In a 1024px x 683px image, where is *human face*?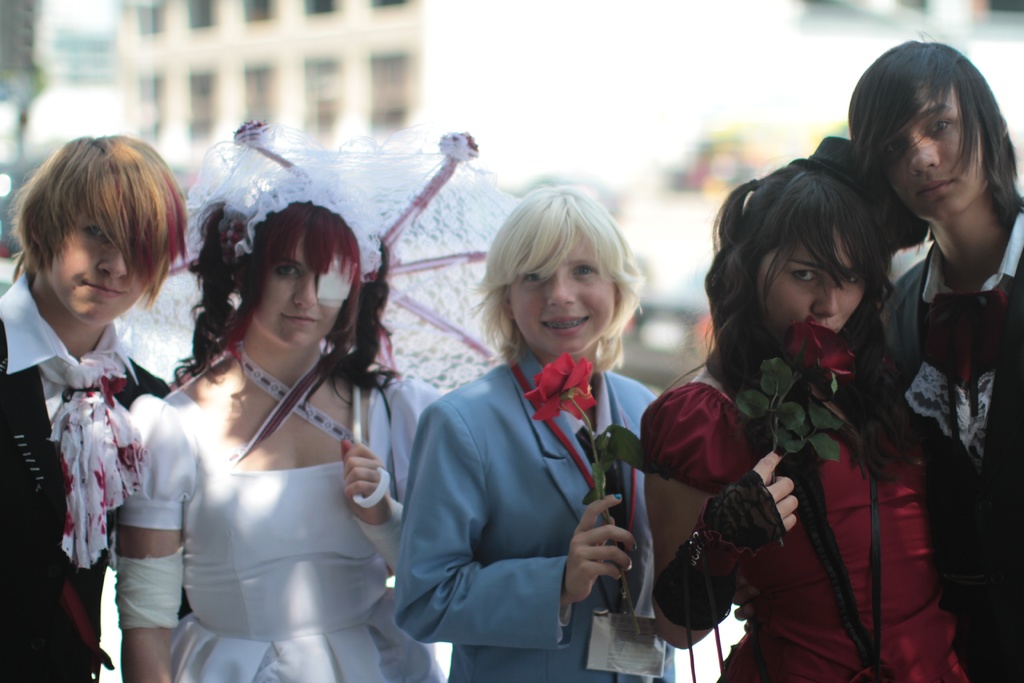
locate(877, 79, 980, 226).
